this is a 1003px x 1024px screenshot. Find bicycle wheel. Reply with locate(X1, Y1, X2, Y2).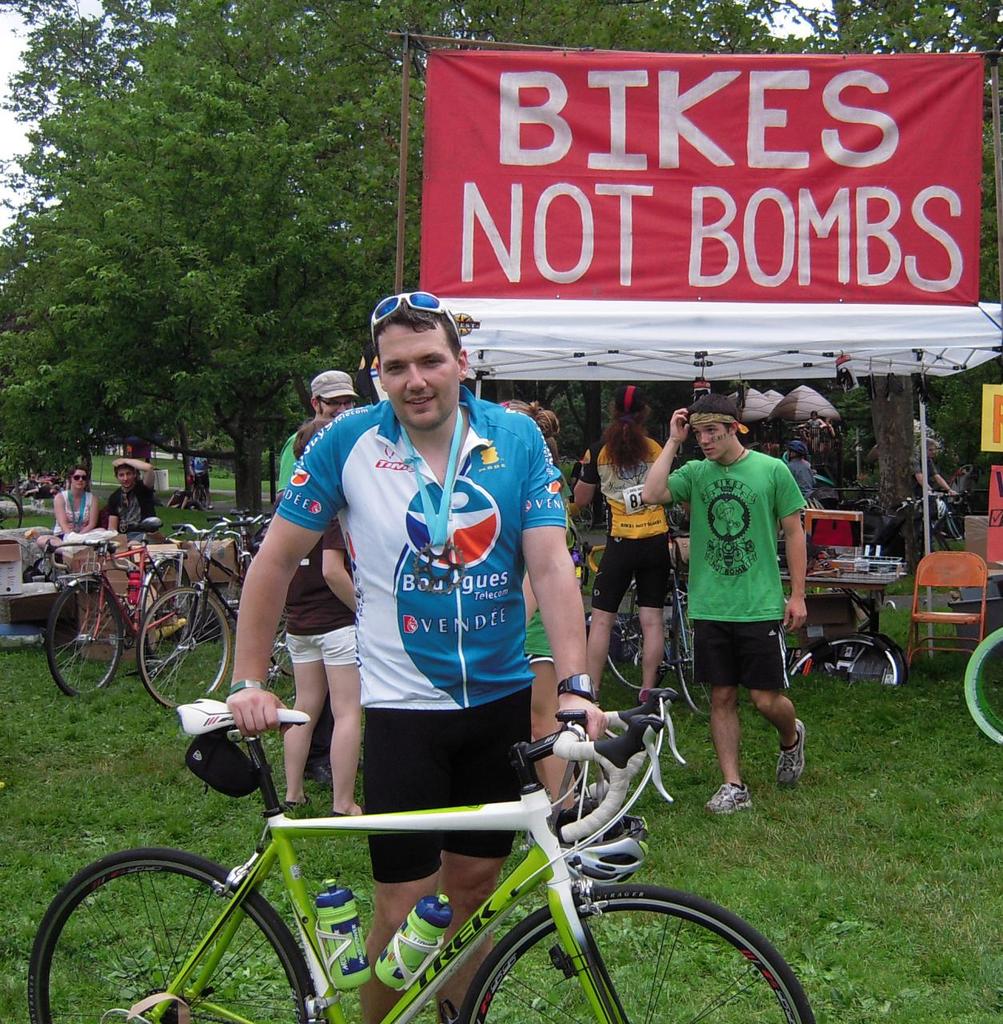
locate(24, 841, 323, 1023).
